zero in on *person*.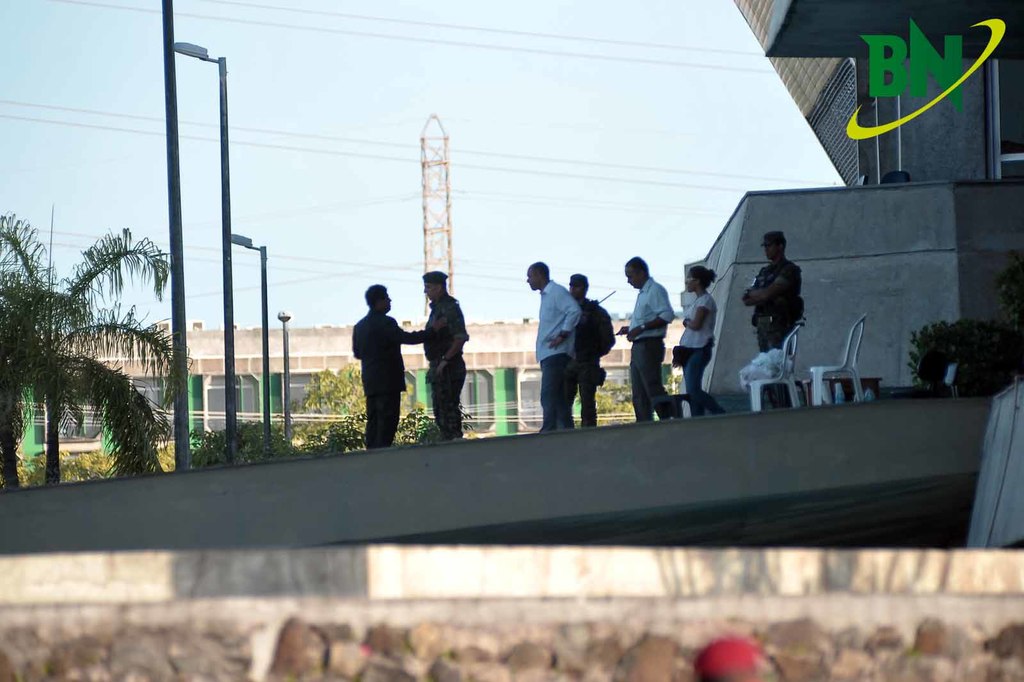
Zeroed in: [616,258,682,421].
